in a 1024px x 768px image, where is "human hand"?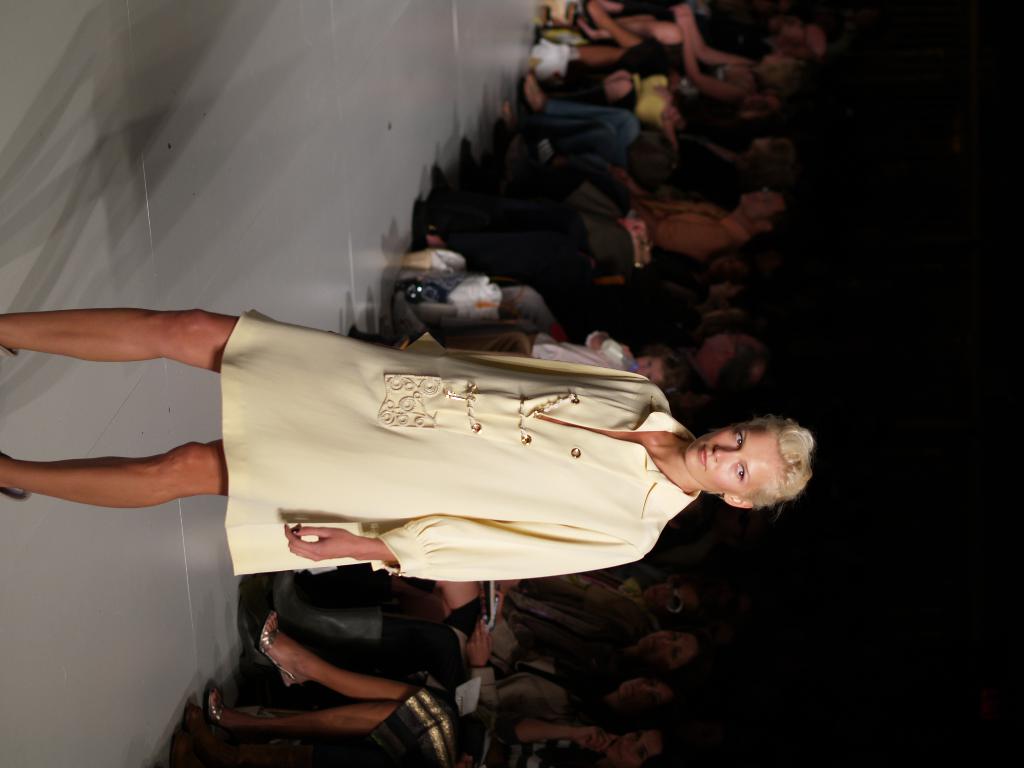
left=625, top=219, right=650, bottom=241.
